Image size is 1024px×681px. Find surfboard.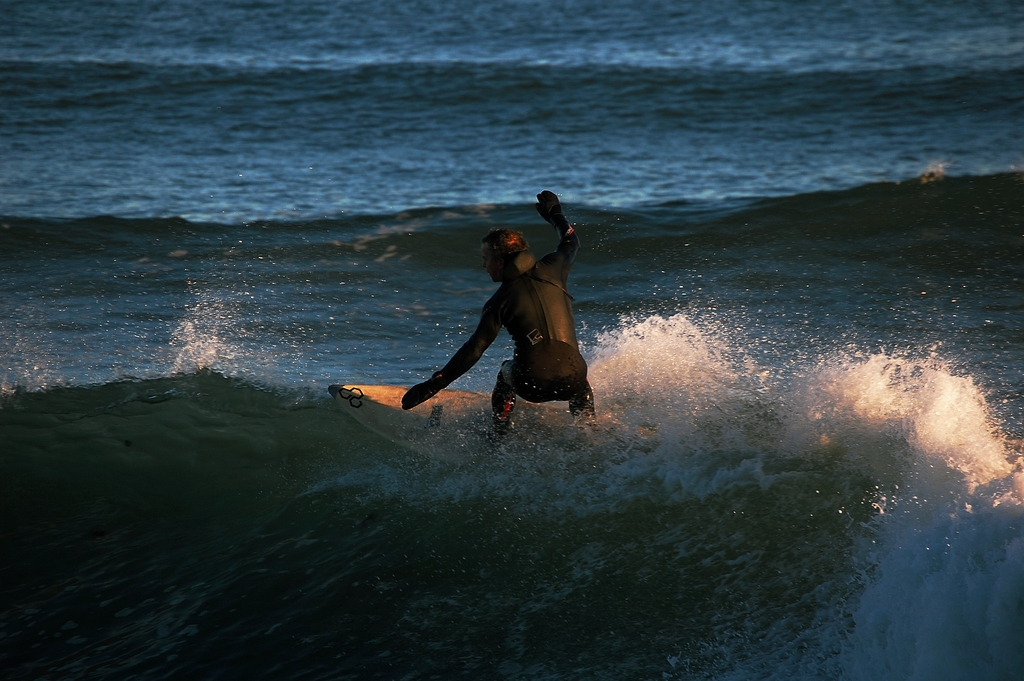
[x1=327, y1=385, x2=660, y2=479].
